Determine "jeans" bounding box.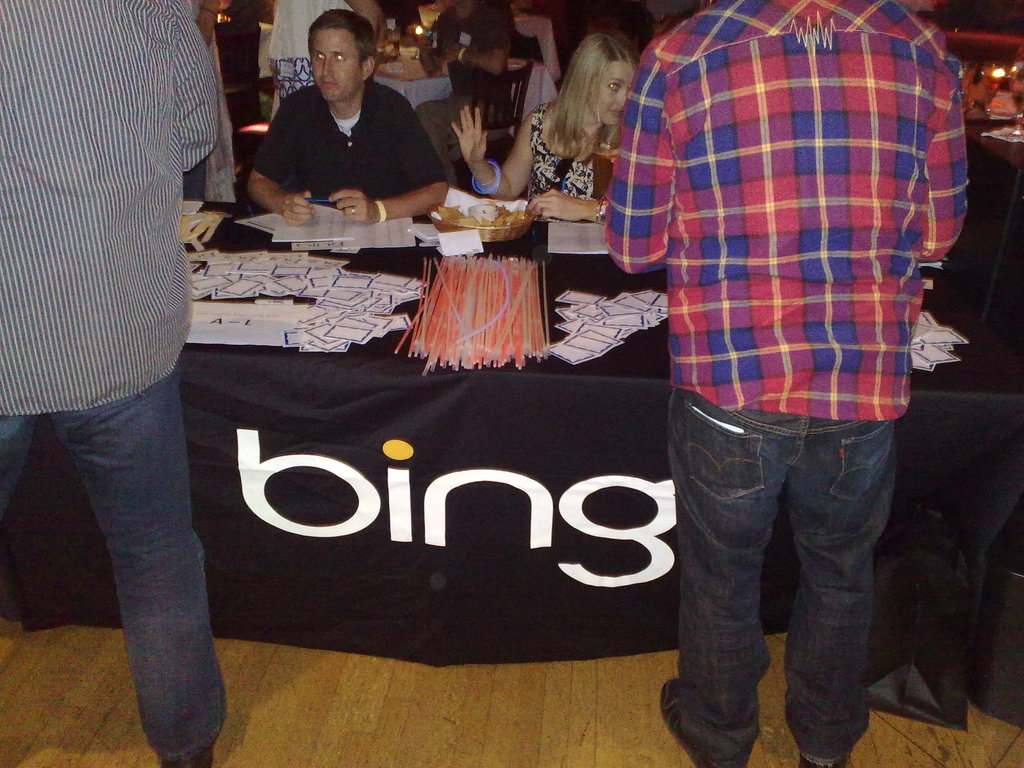
Determined: bbox=[0, 365, 227, 767].
